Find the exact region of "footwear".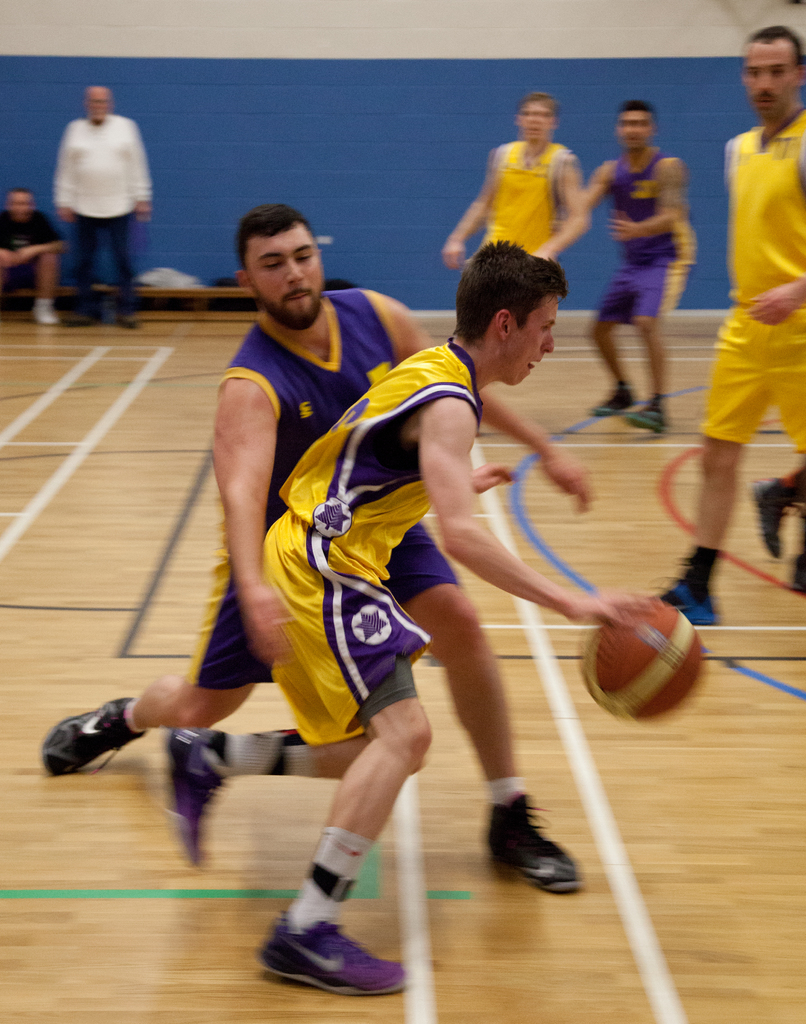
Exact region: (490,796,584,896).
